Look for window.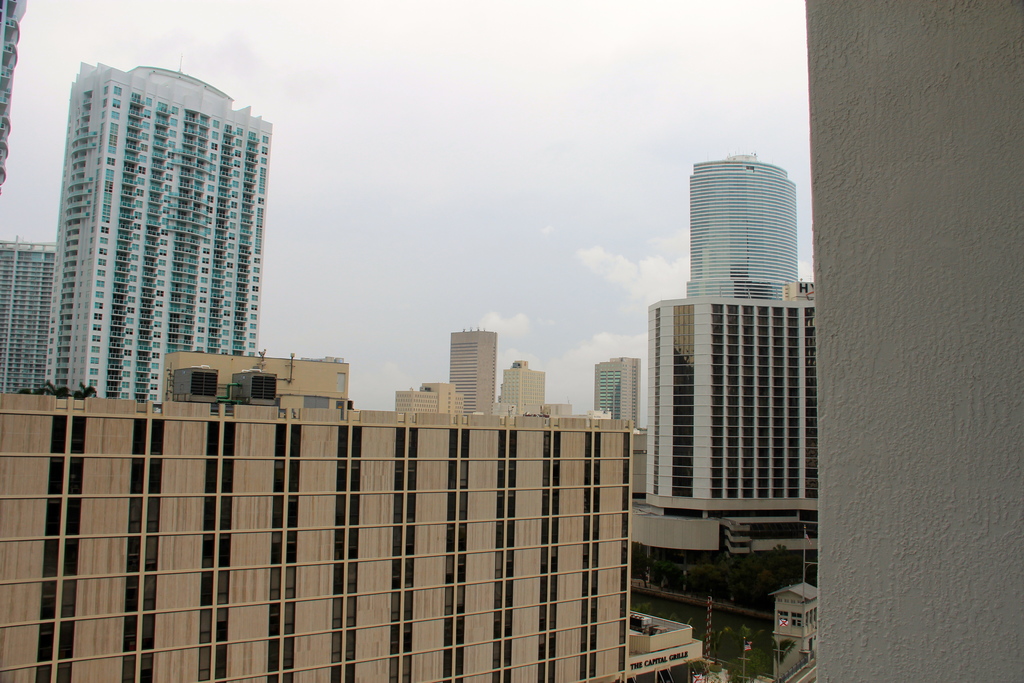
Found: region(150, 361, 160, 368).
